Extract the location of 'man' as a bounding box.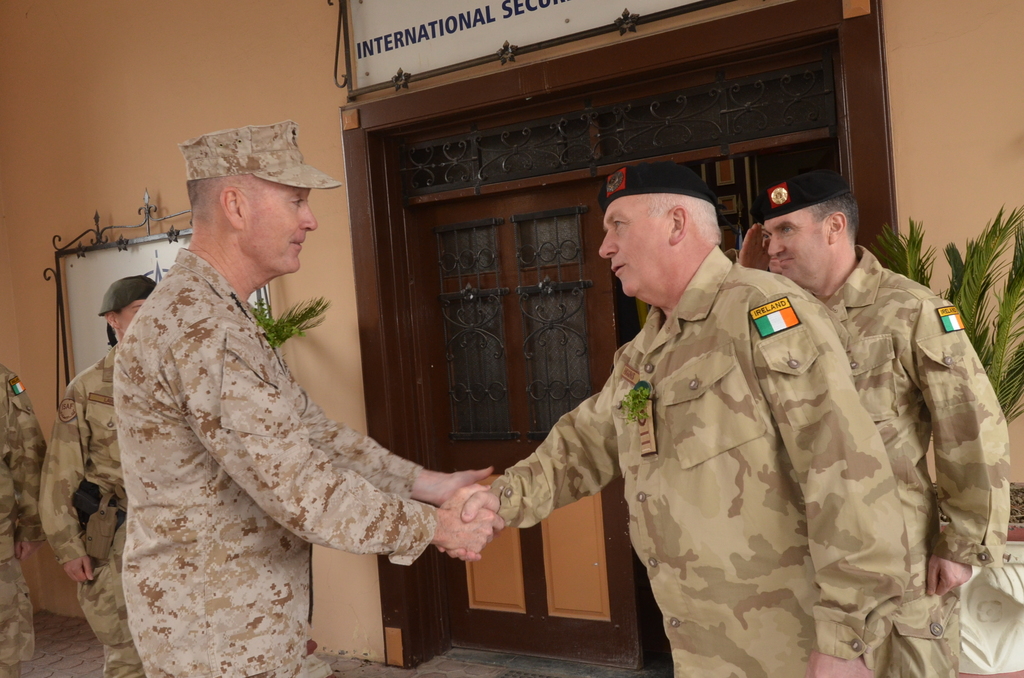
crop(0, 337, 54, 670).
